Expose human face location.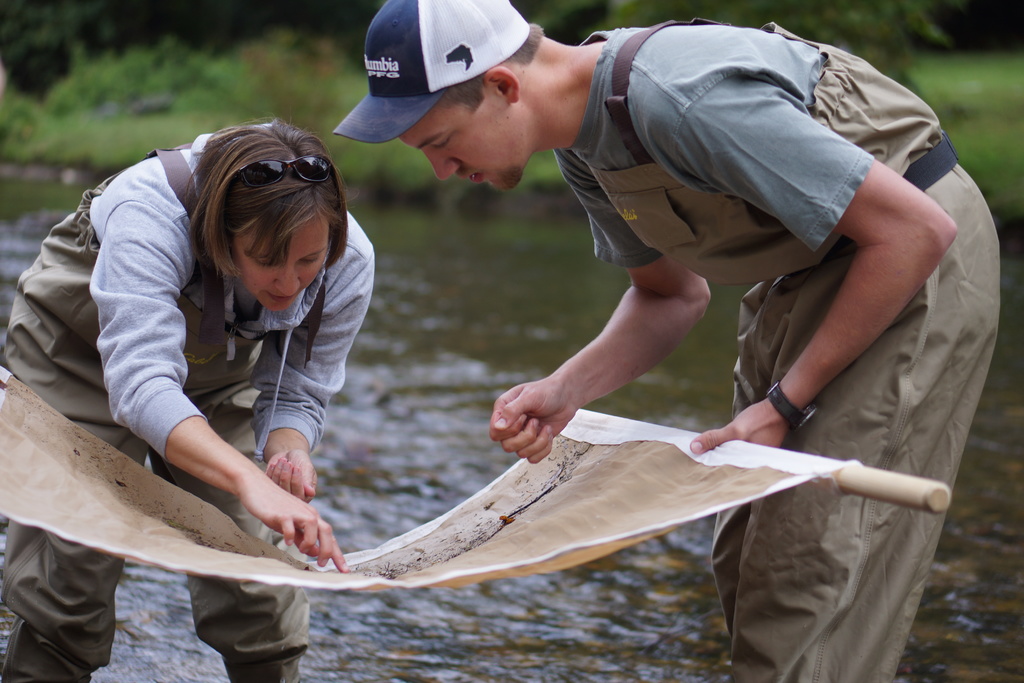
Exposed at 391/94/538/203.
